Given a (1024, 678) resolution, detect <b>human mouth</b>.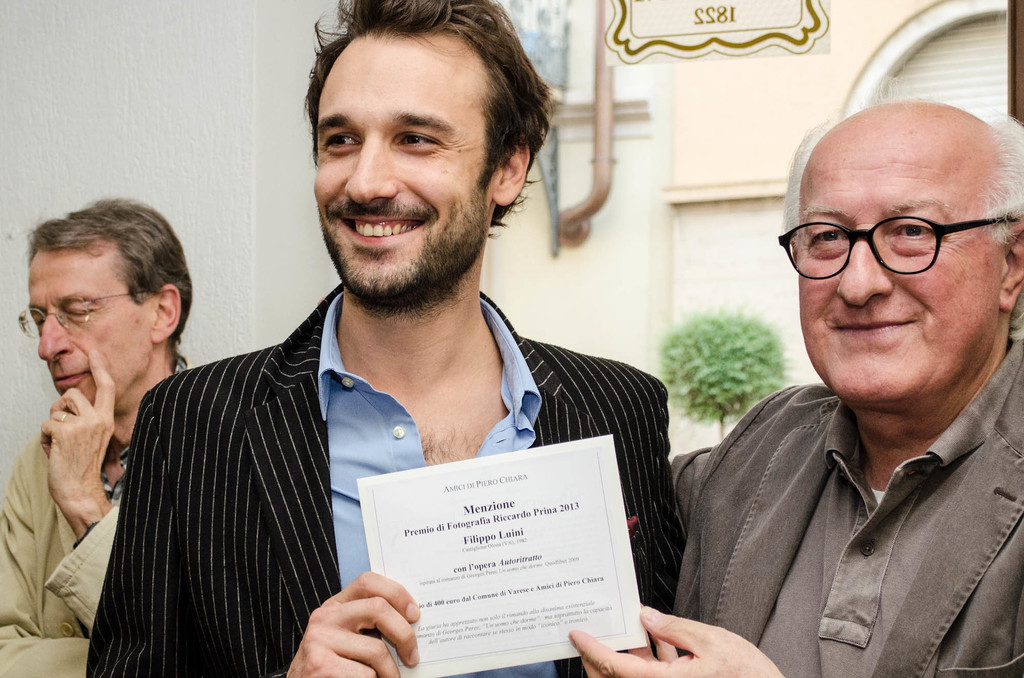
[834, 320, 917, 336].
